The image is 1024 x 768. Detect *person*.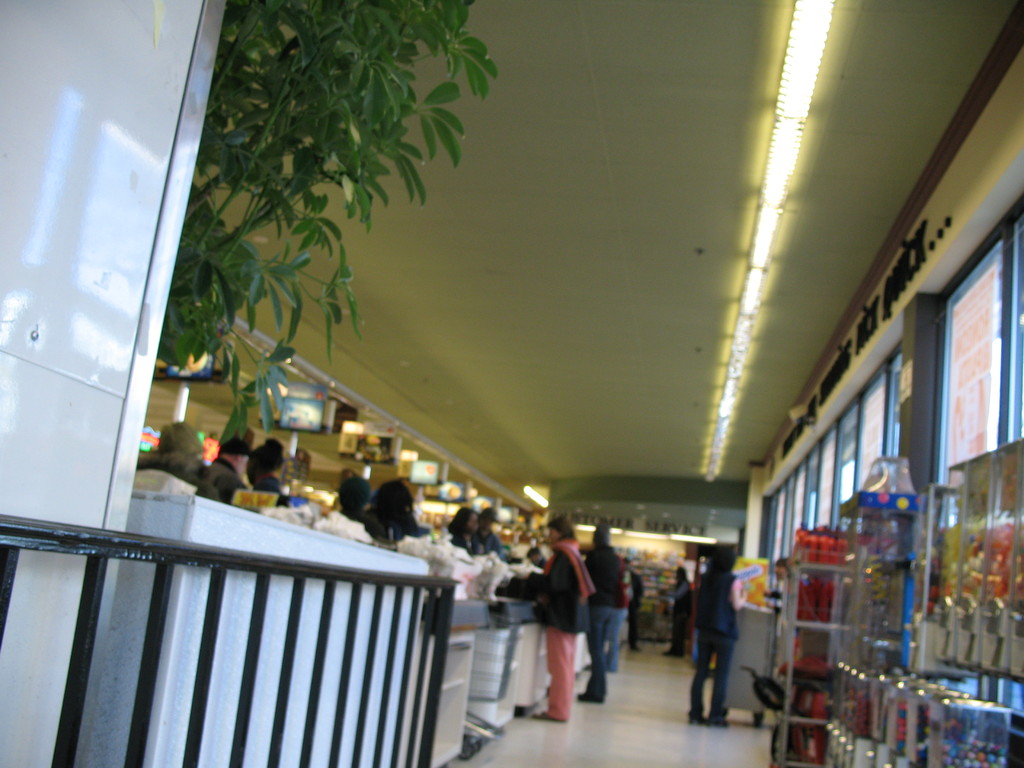
Detection: locate(376, 468, 429, 538).
